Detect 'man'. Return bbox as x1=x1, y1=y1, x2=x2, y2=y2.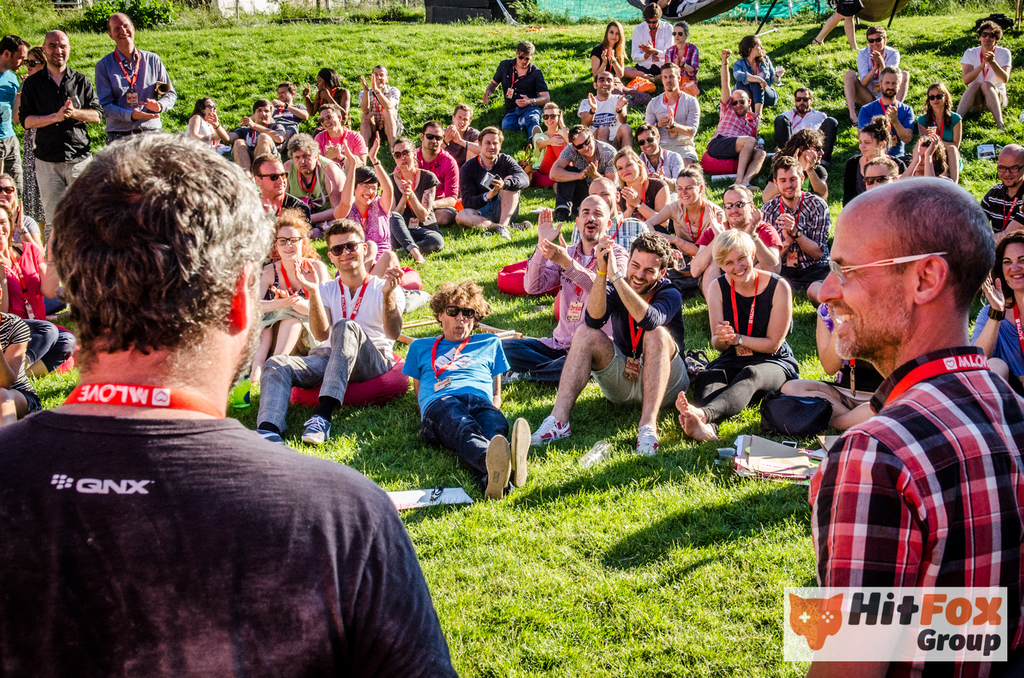
x1=861, y1=154, x2=902, y2=184.
